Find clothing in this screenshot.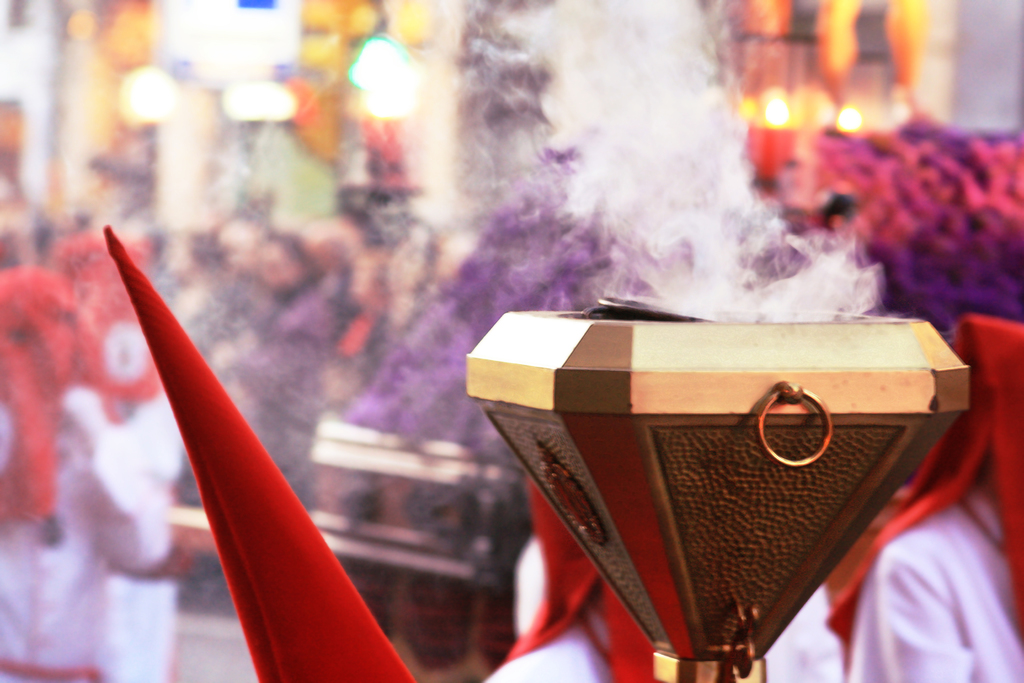
The bounding box for clothing is {"x1": 65, "y1": 320, "x2": 184, "y2": 682}.
